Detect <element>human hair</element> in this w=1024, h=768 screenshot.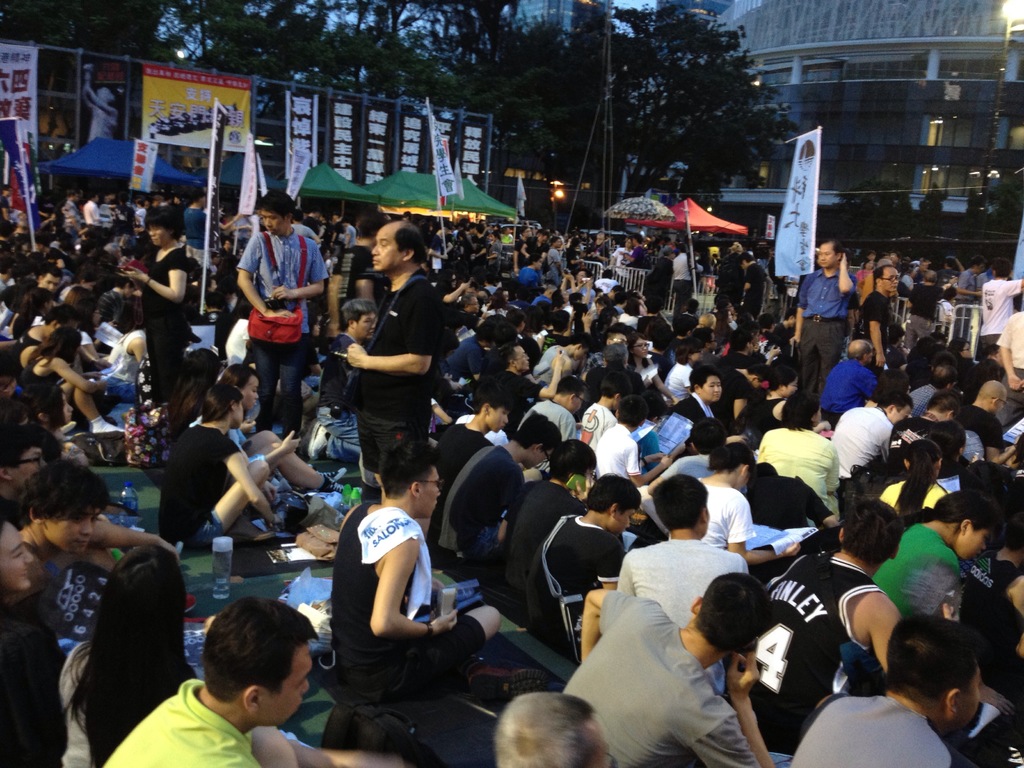
Detection: pyautogui.locateOnScreen(847, 337, 872, 362).
